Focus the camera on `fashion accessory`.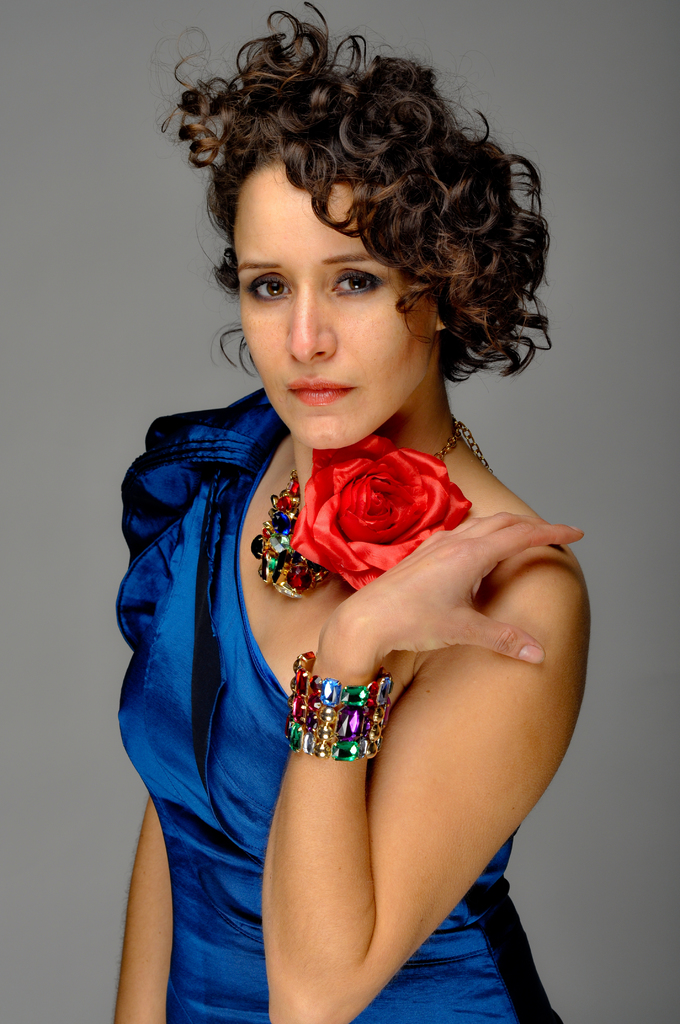
Focus region: <bbox>282, 652, 396, 762</bbox>.
